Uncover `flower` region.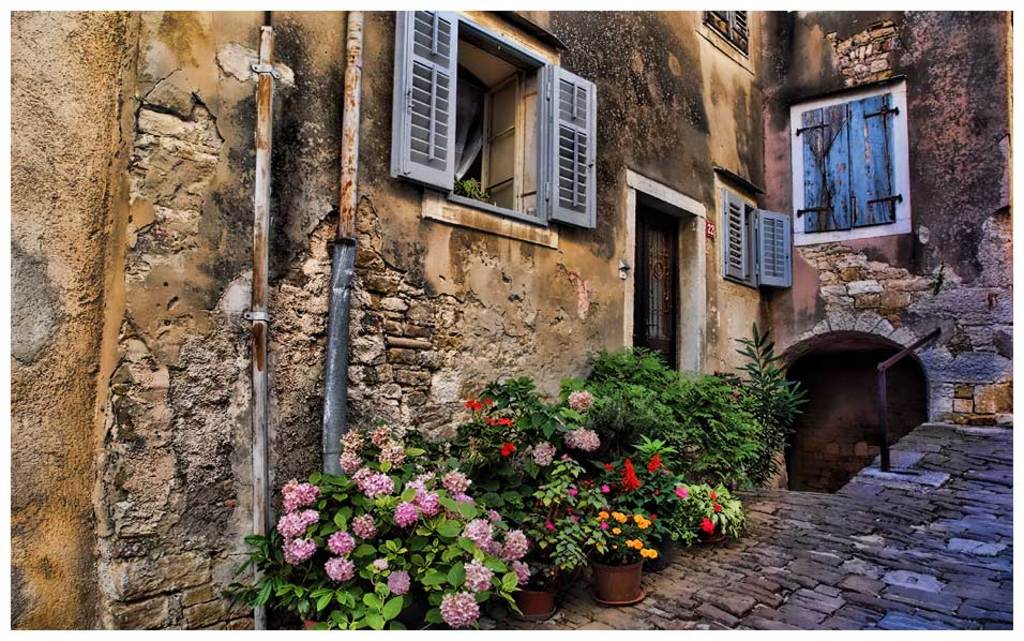
Uncovered: 605/485/607/492.
